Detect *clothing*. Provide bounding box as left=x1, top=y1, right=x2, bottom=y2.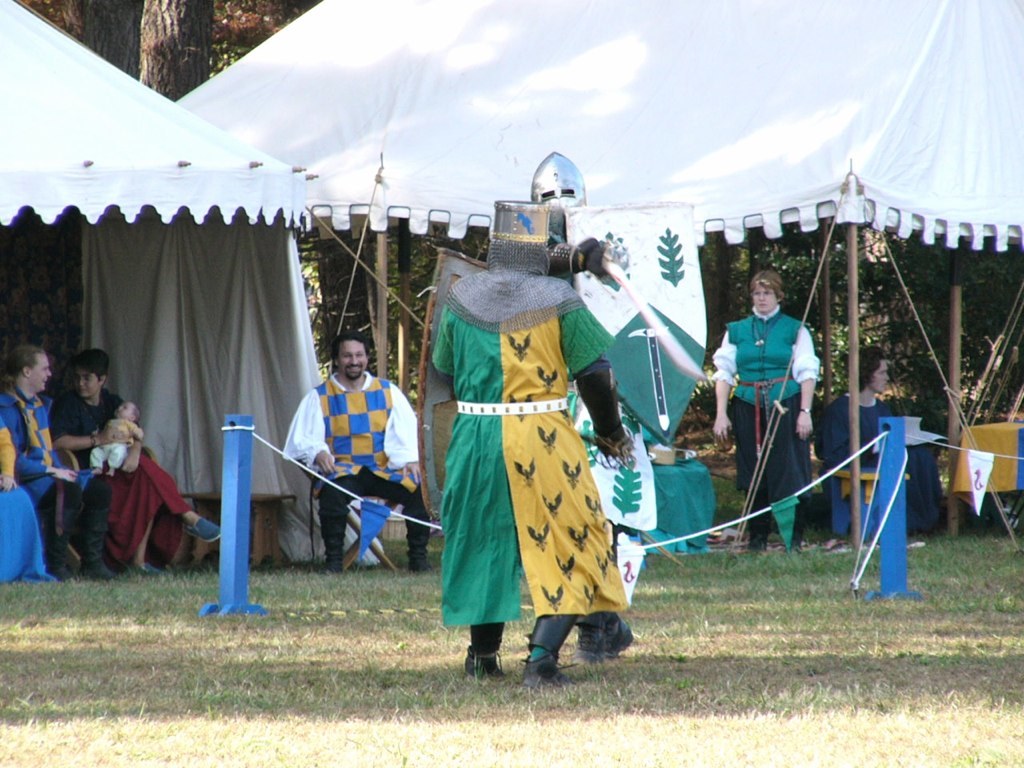
left=279, top=371, right=428, bottom=566.
